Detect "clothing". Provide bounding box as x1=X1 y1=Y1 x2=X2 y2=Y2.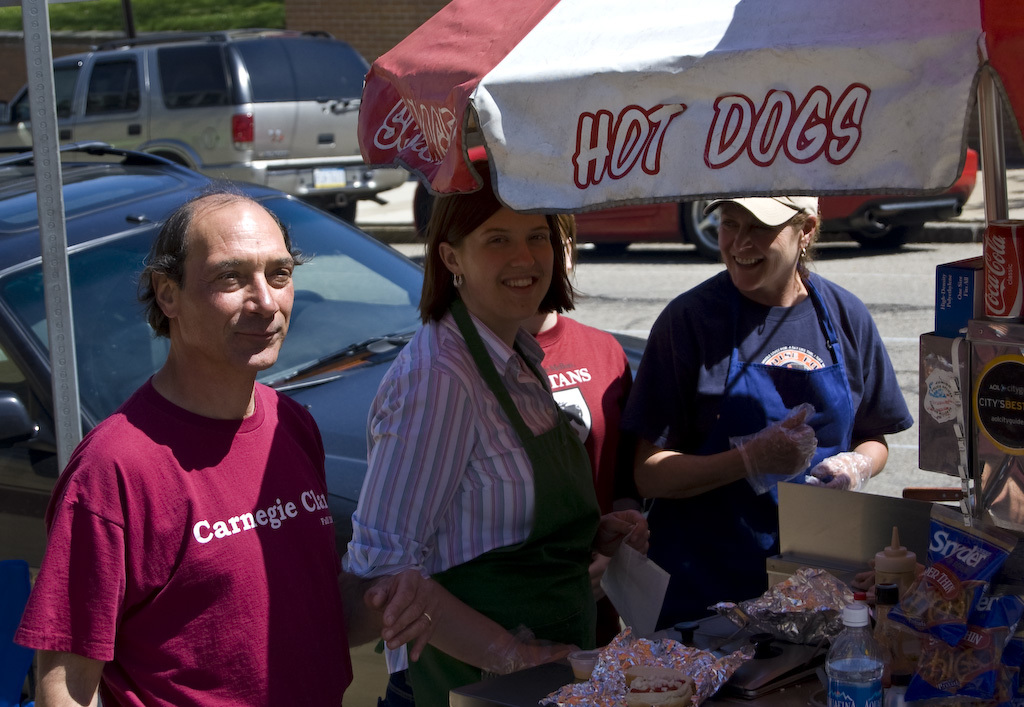
x1=344 y1=302 x2=615 y2=706.
